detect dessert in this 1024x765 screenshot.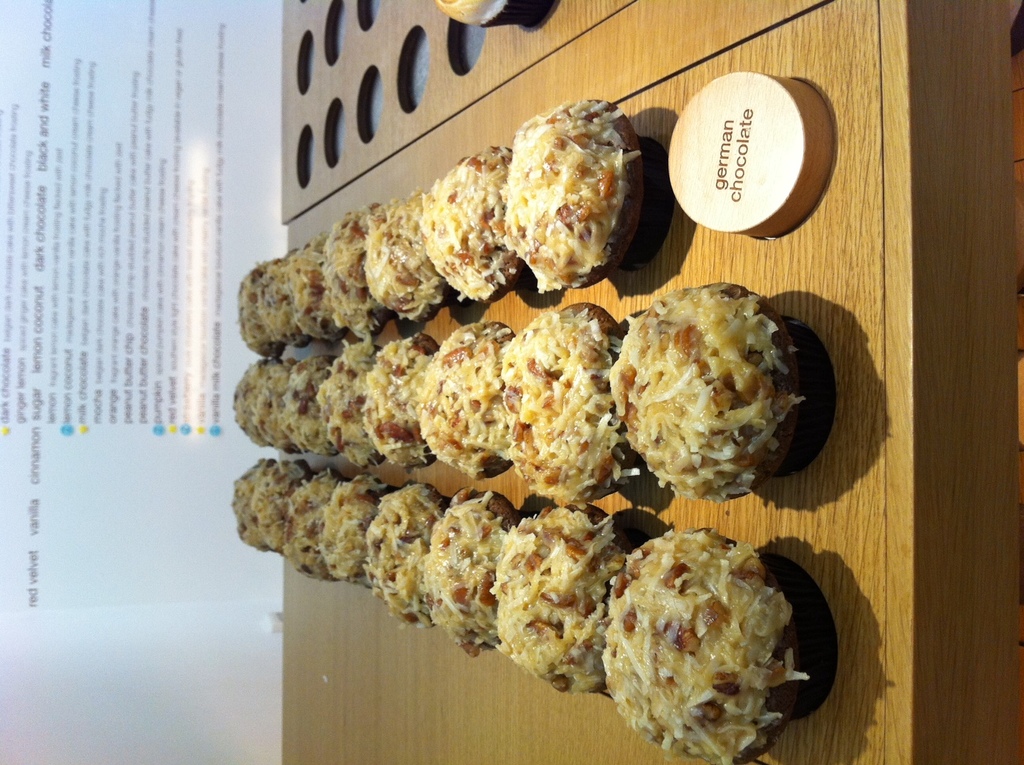
Detection: (296, 340, 389, 457).
